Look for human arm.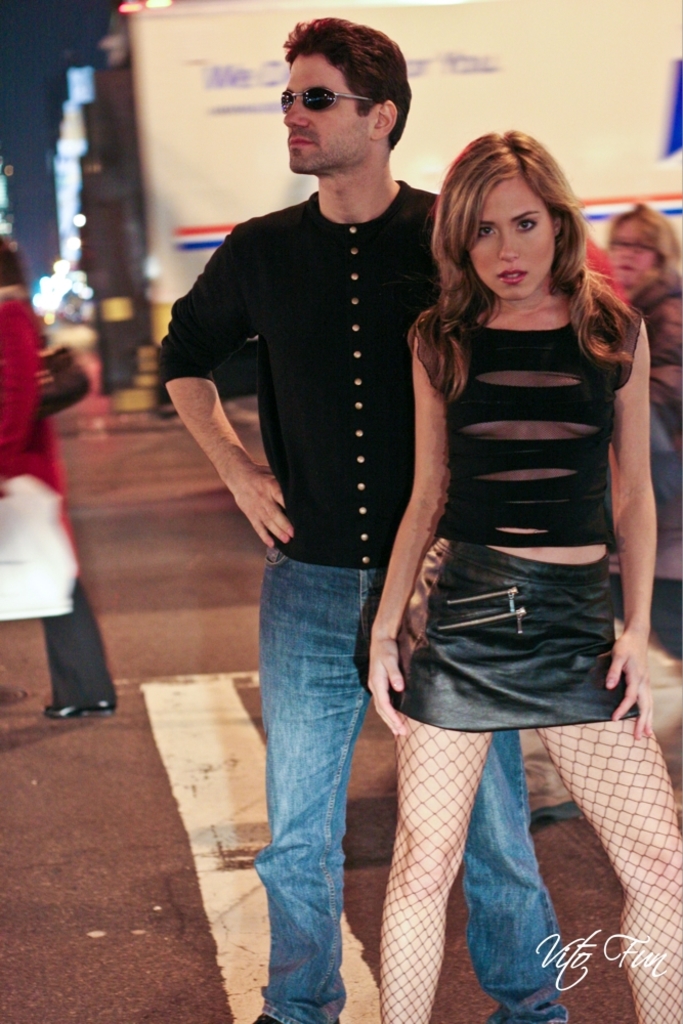
Found: x1=338, y1=316, x2=457, y2=730.
